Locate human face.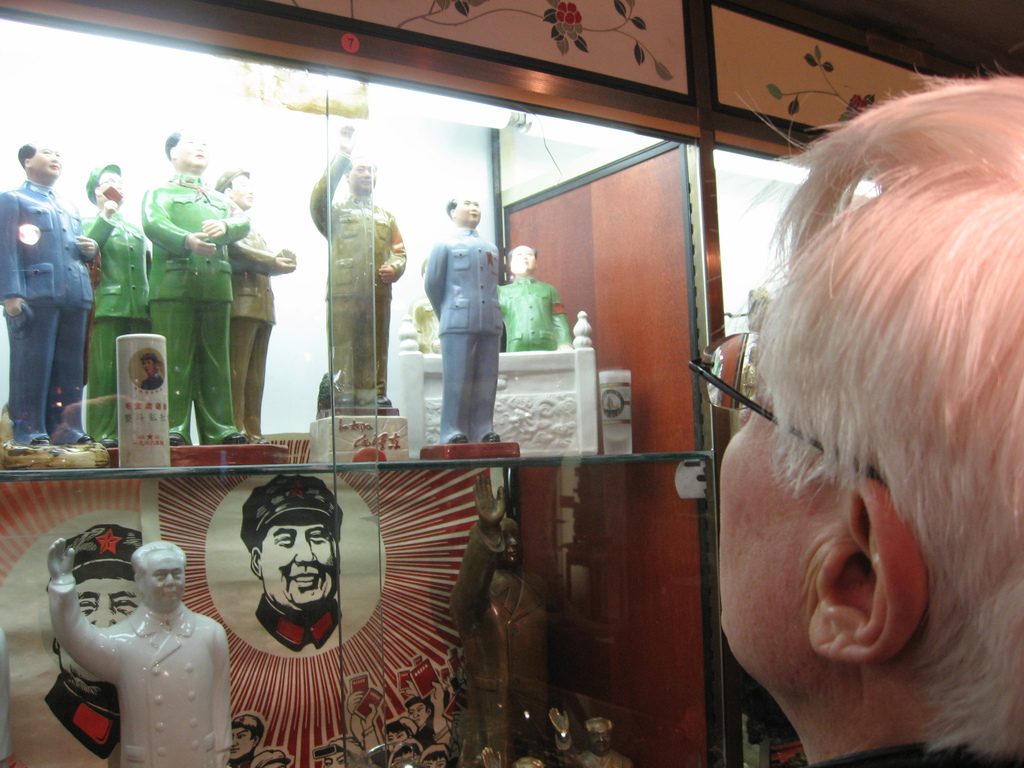
Bounding box: (586,725,614,755).
